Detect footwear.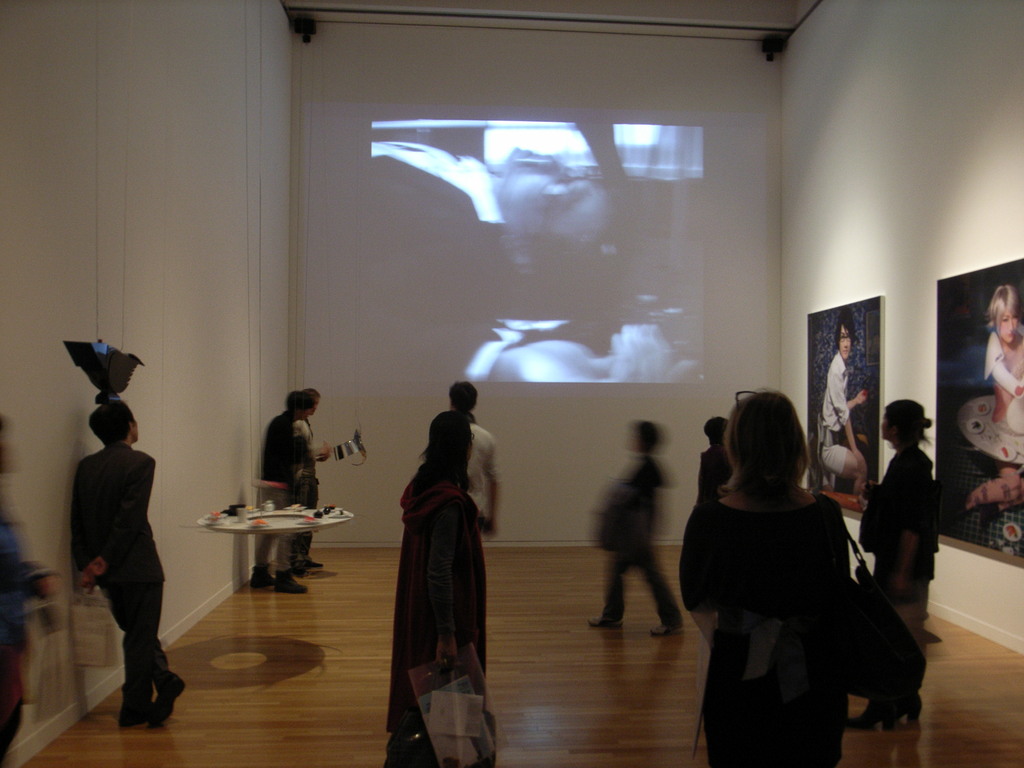
Detected at detection(117, 685, 154, 729).
